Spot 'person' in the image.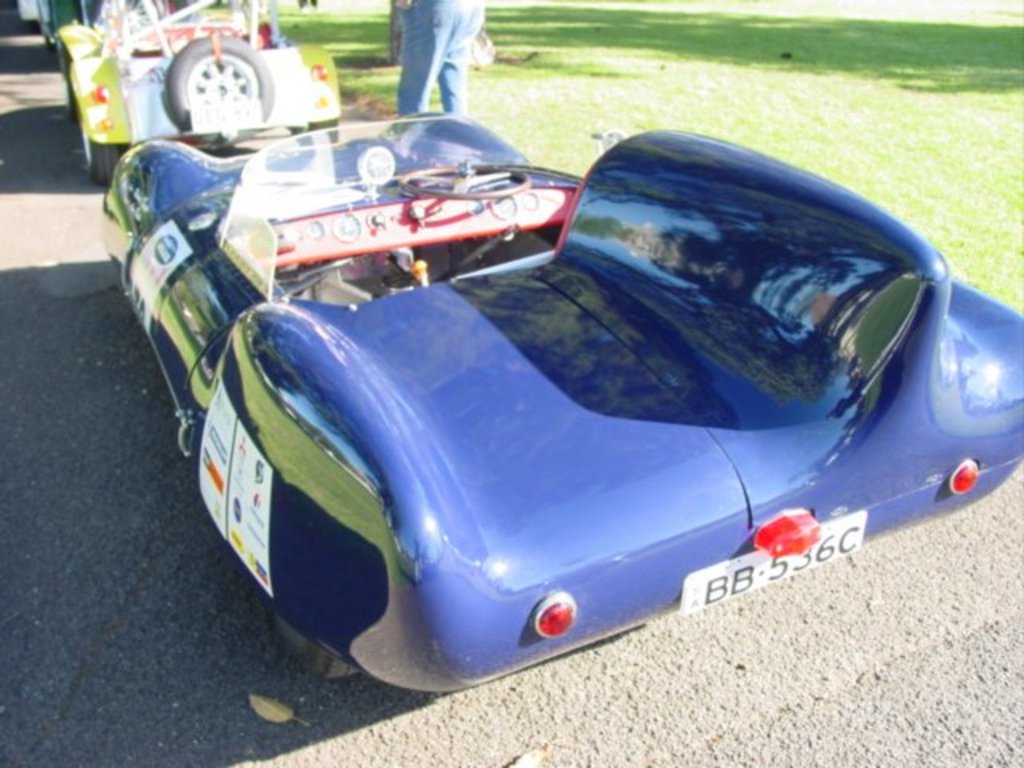
'person' found at Rect(397, 0, 488, 109).
